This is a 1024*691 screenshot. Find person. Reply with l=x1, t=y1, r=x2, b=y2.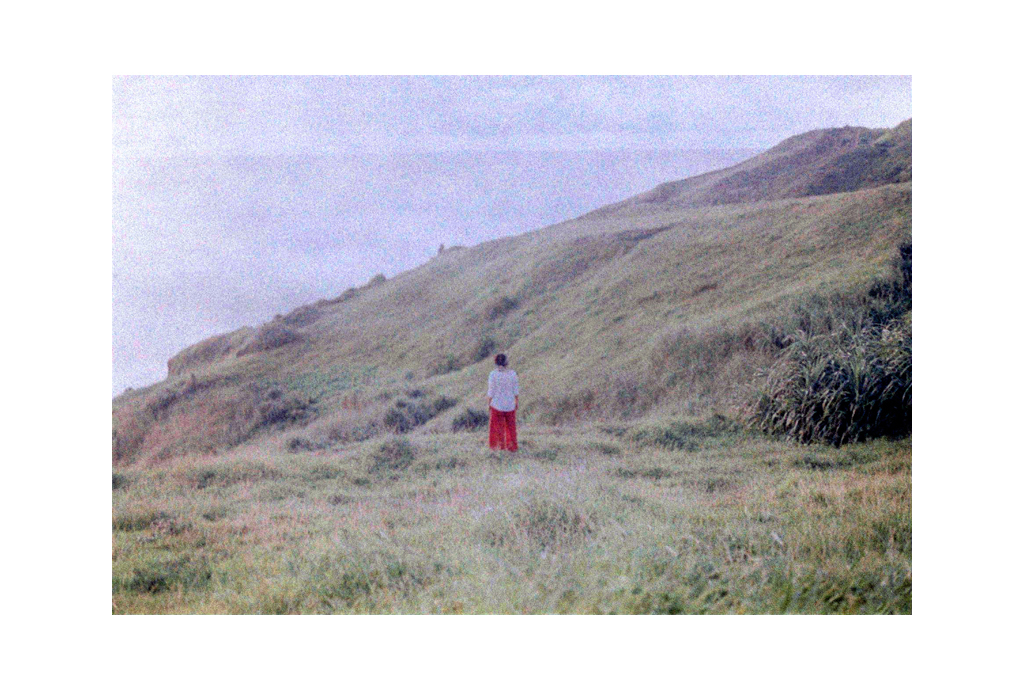
l=484, t=354, r=531, b=457.
